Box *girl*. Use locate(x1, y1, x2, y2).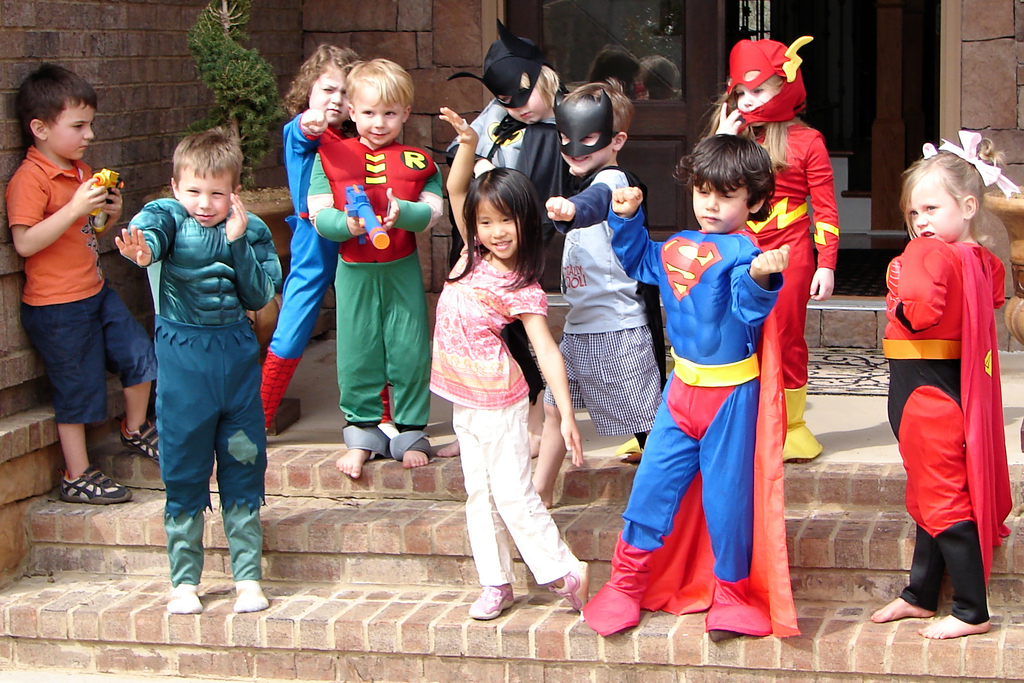
locate(259, 45, 394, 439).
